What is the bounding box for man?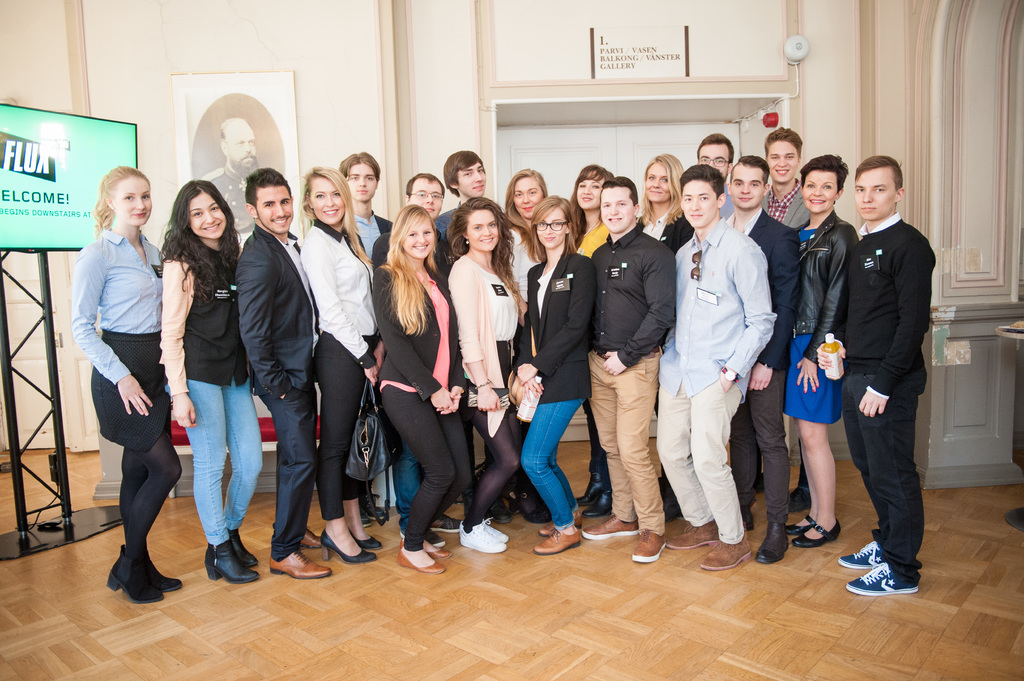
bbox=(755, 129, 820, 230).
